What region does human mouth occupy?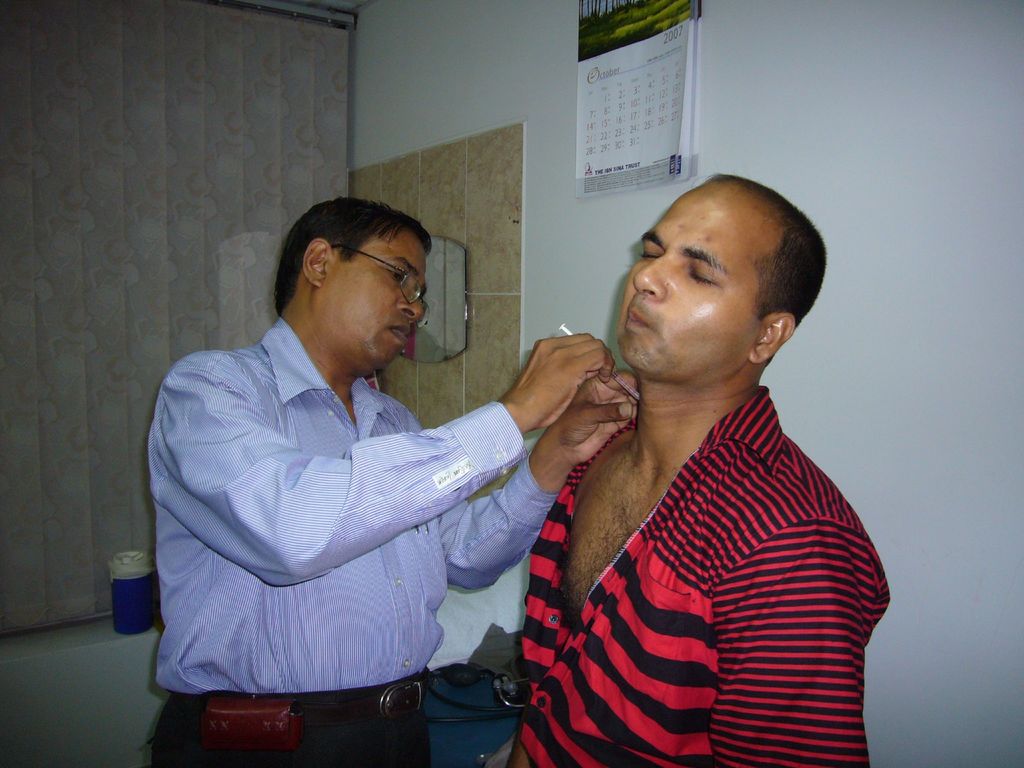
box=[393, 328, 408, 338].
